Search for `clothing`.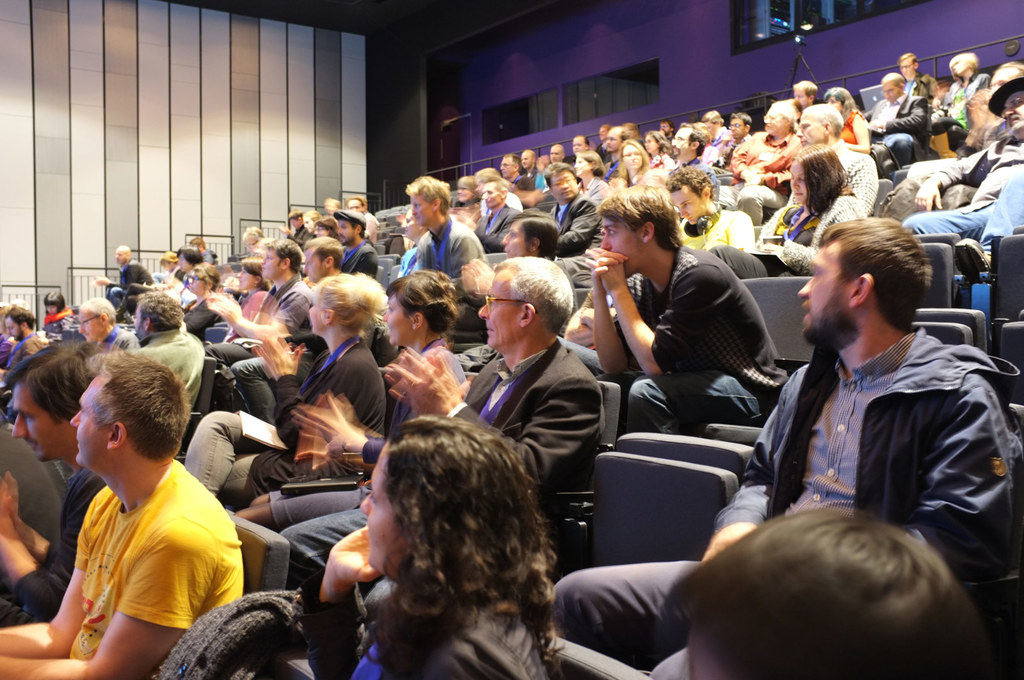
Found at 617:241:777:393.
